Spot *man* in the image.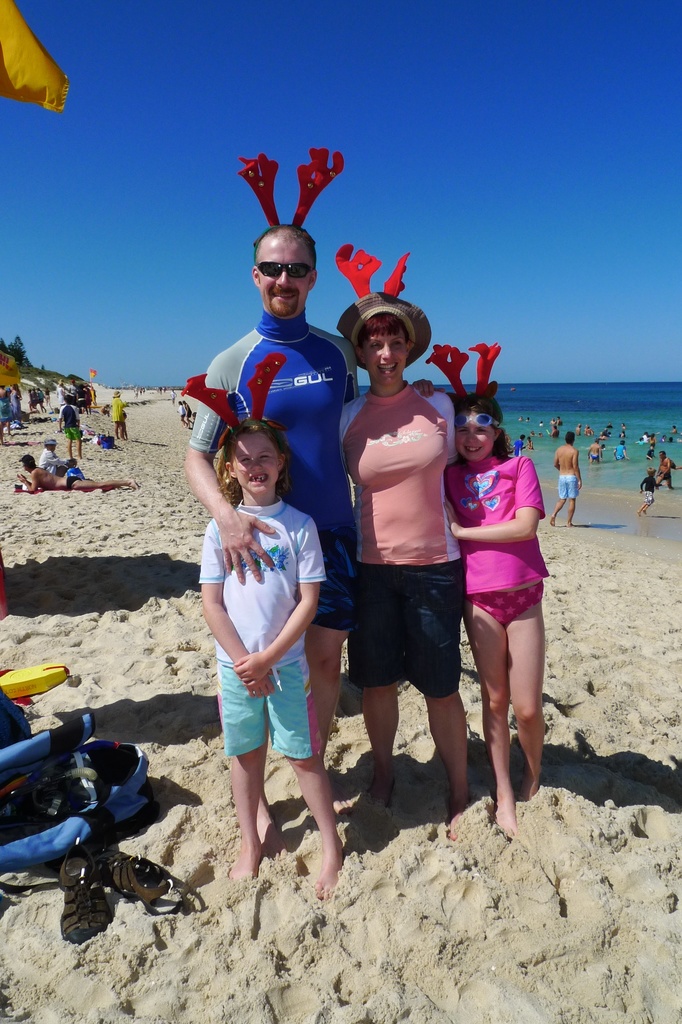
*man* found at left=658, top=453, right=675, bottom=495.
